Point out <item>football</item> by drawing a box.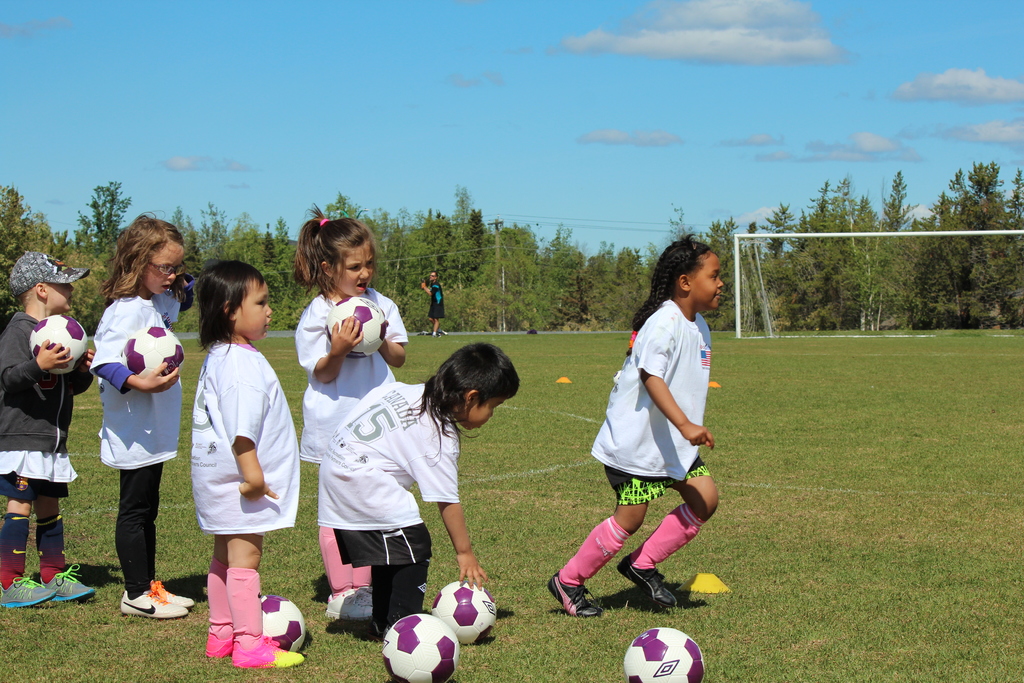
crop(29, 315, 87, 374).
